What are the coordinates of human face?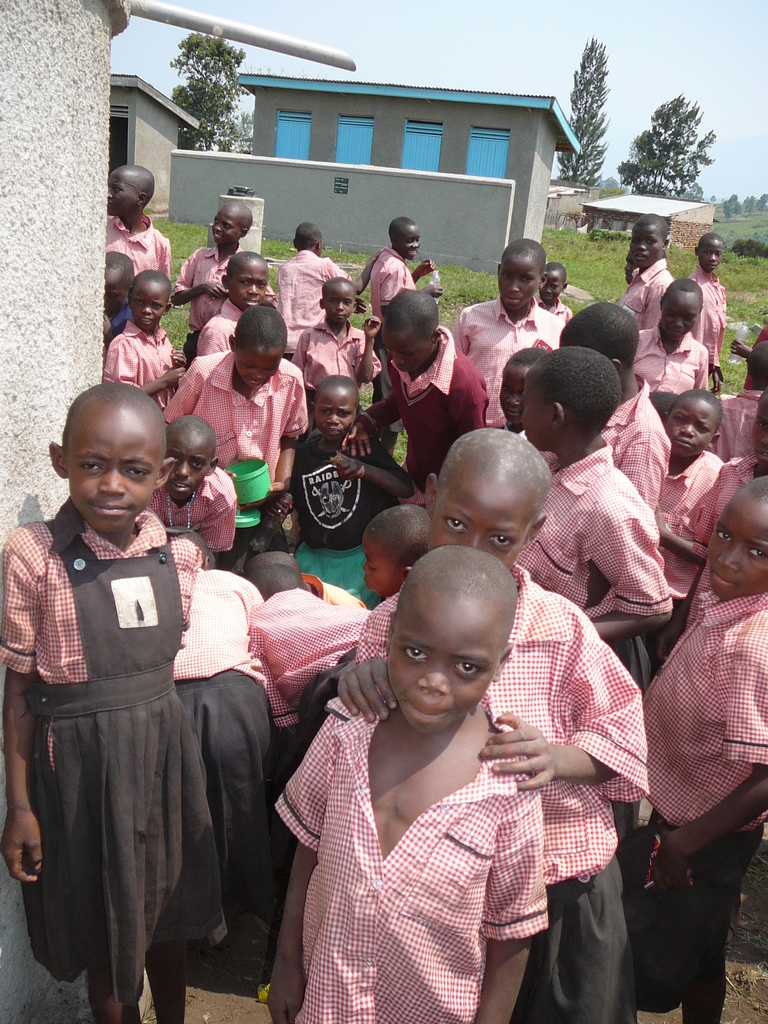
318:393:349:431.
